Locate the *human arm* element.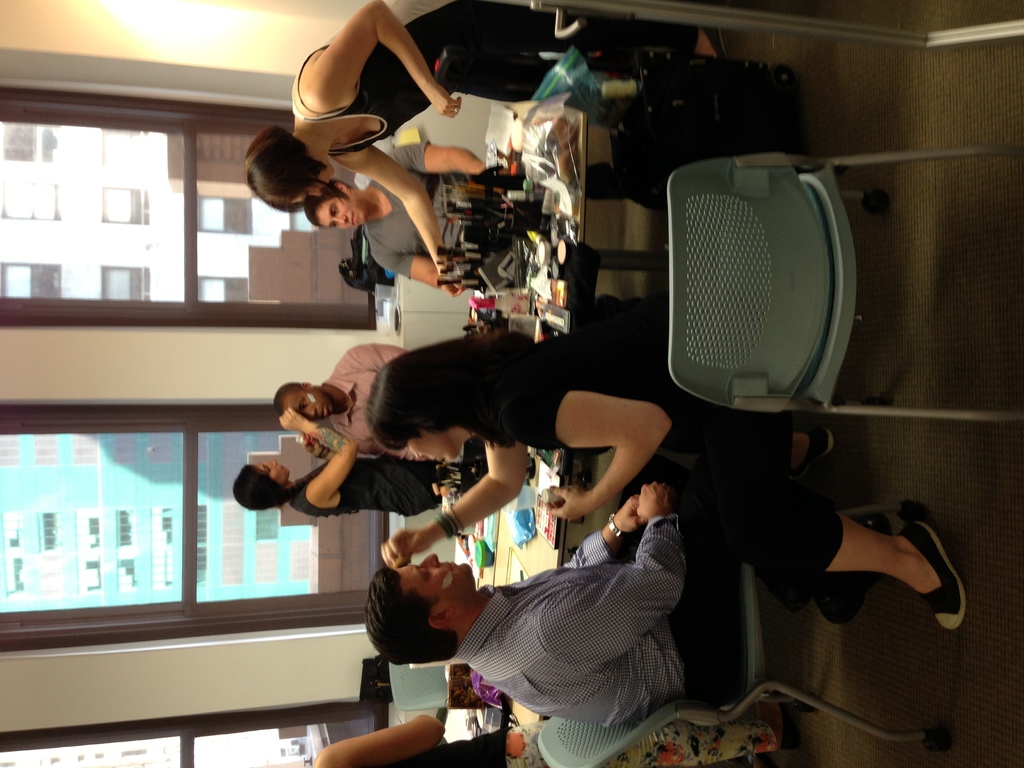
Element bbox: rect(326, 151, 469, 298).
